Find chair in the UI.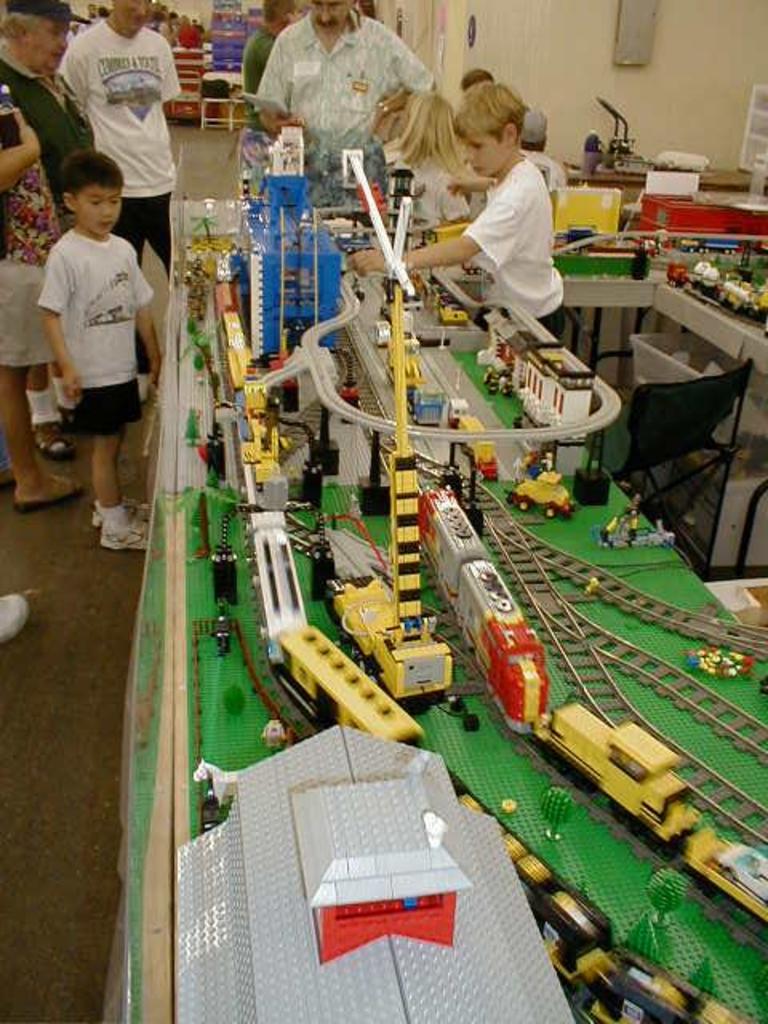
UI element at detection(198, 77, 237, 133).
